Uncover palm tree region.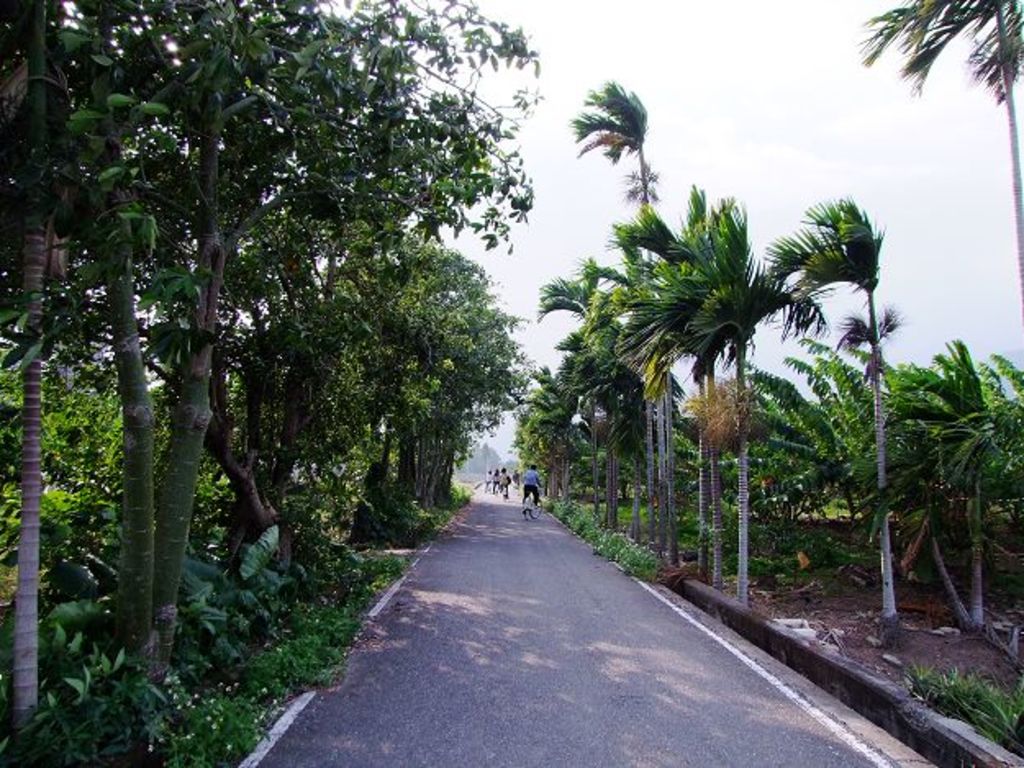
Uncovered: 639, 192, 870, 616.
